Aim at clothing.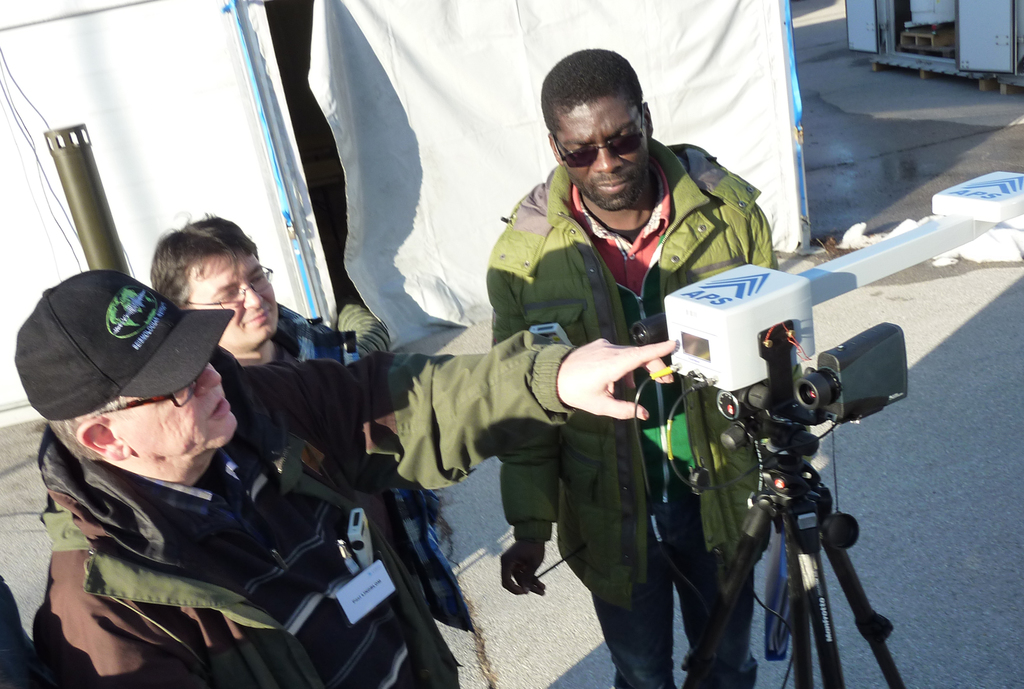
Aimed at (left=485, top=158, right=785, bottom=688).
